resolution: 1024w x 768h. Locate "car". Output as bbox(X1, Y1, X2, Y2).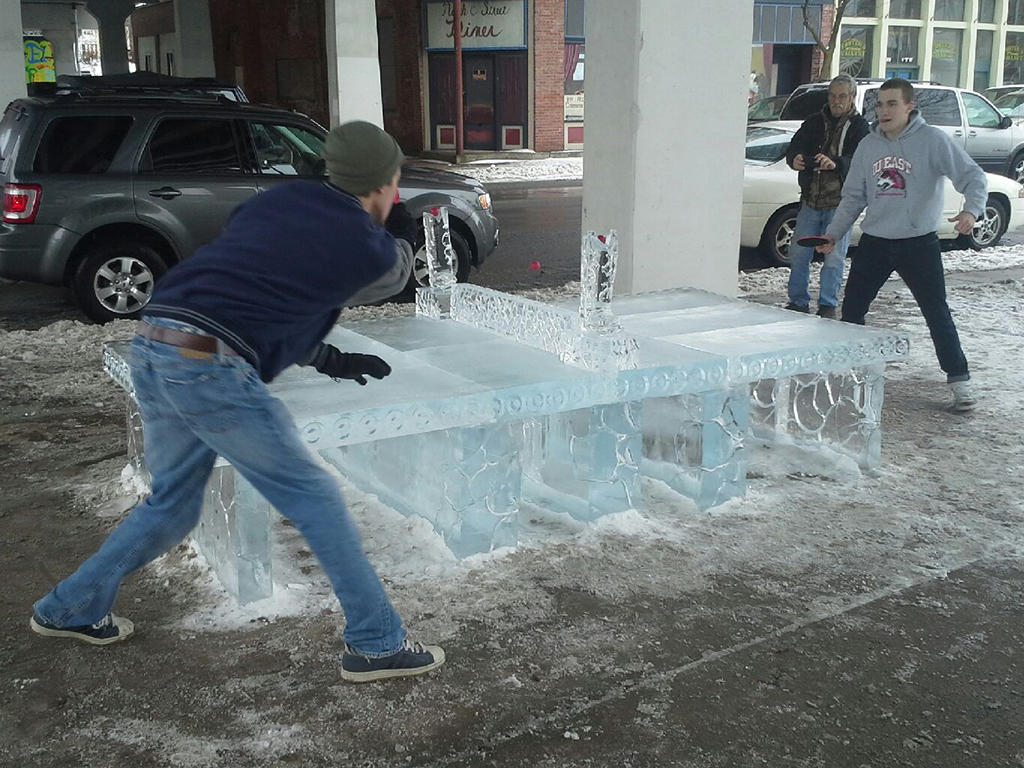
bbox(783, 82, 1023, 187).
